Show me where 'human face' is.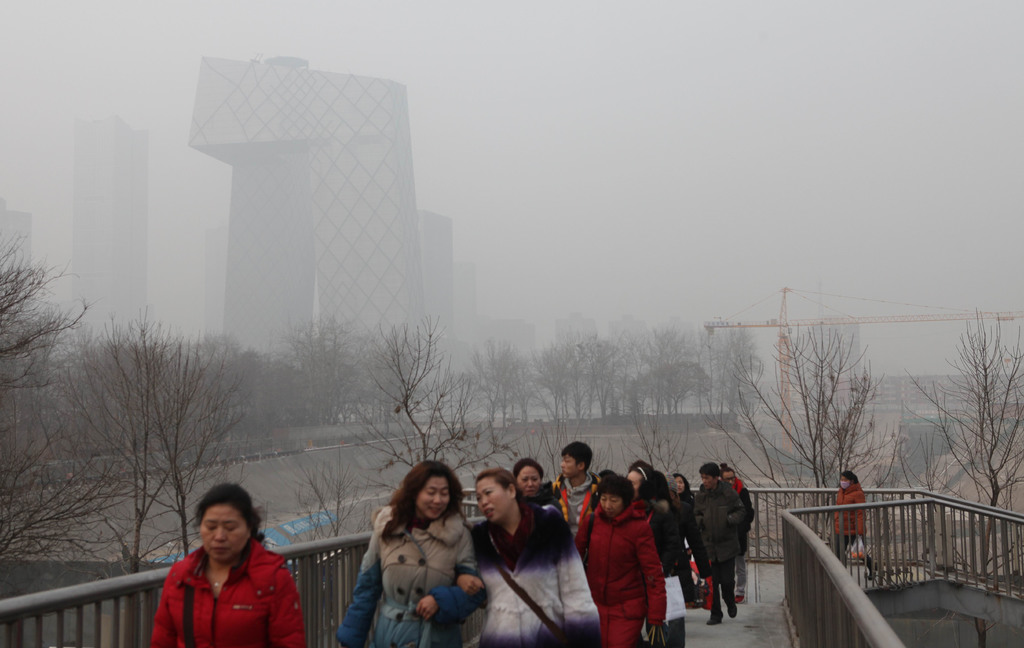
'human face' is at Rect(562, 453, 577, 478).
